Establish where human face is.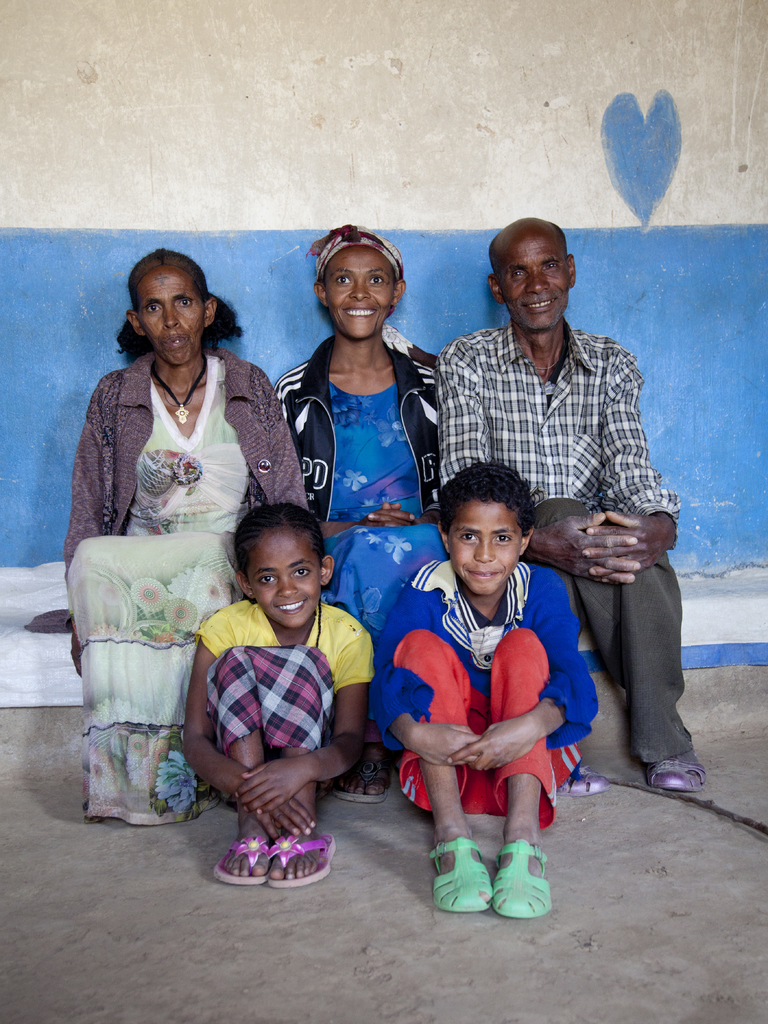
Established at [left=323, top=246, right=395, bottom=335].
